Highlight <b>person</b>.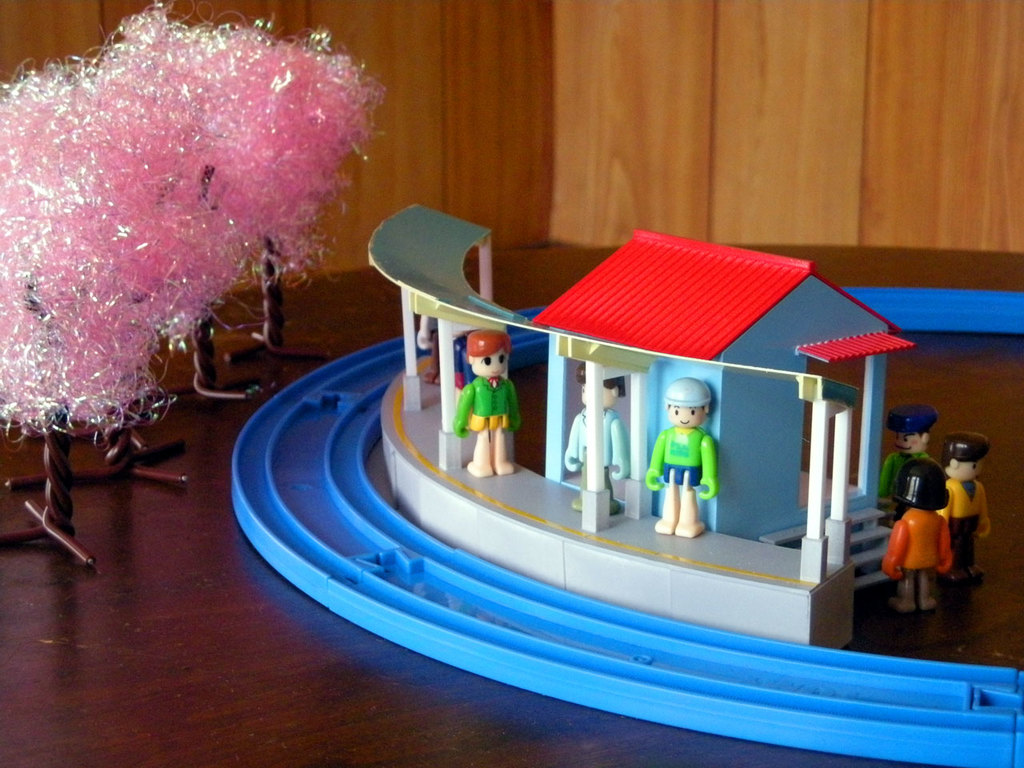
Highlighted region: x1=877, y1=458, x2=951, y2=622.
